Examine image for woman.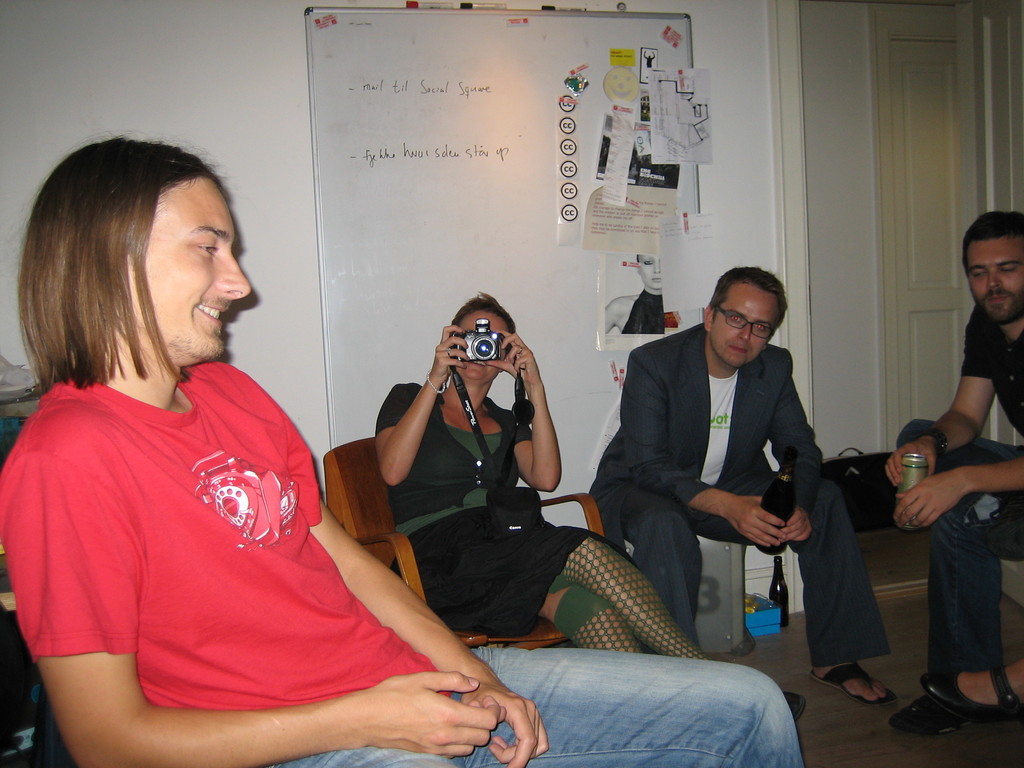
Examination result: rect(365, 289, 778, 732).
